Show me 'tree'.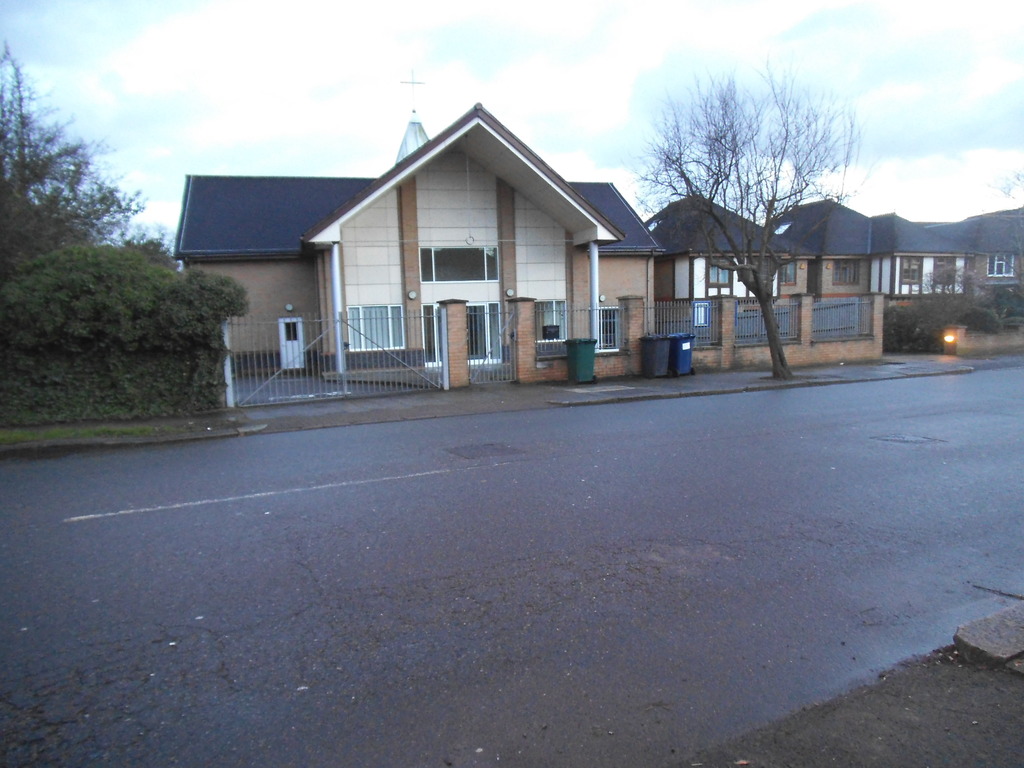
'tree' is here: [x1=643, y1=63, x2=867, y2=384].
